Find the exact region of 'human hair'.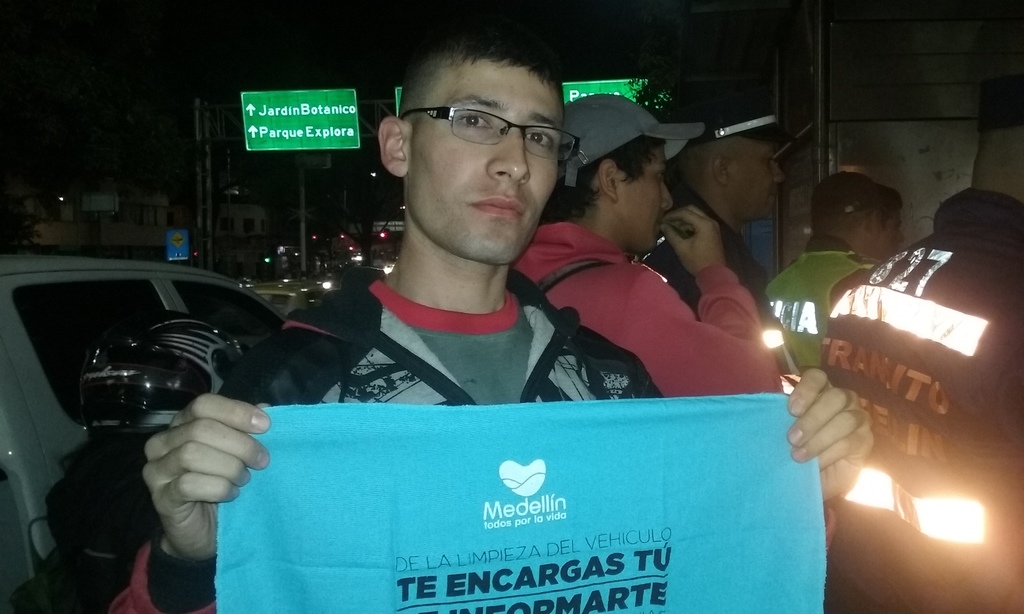
Exact region: [811, 173, 903, 239].
